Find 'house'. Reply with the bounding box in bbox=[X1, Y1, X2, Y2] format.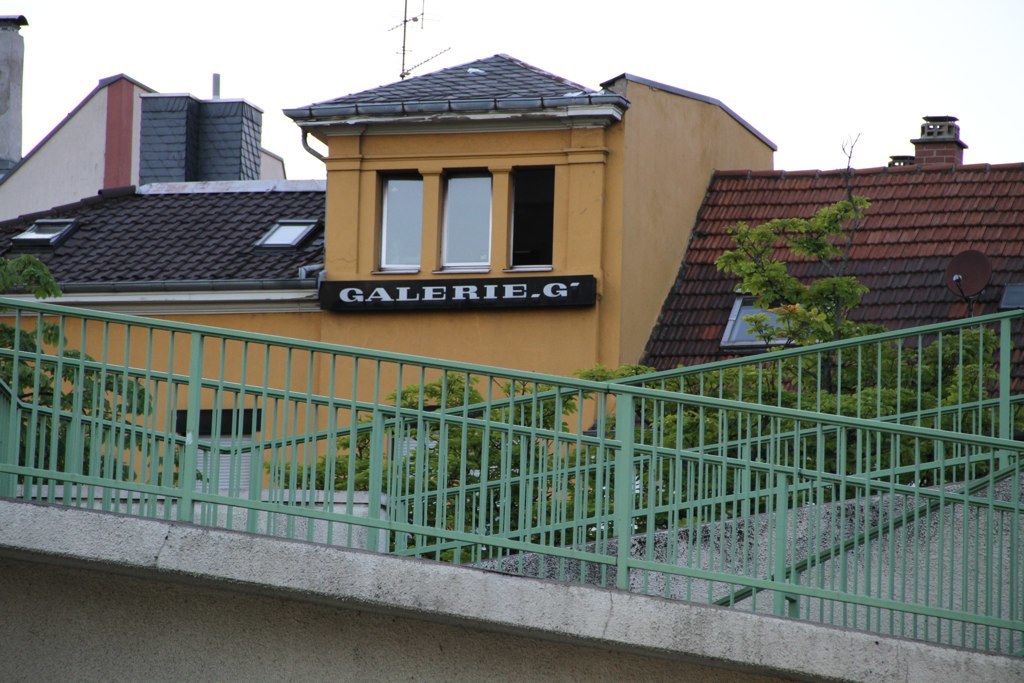
bbox=[1, 53, 776, 494].
